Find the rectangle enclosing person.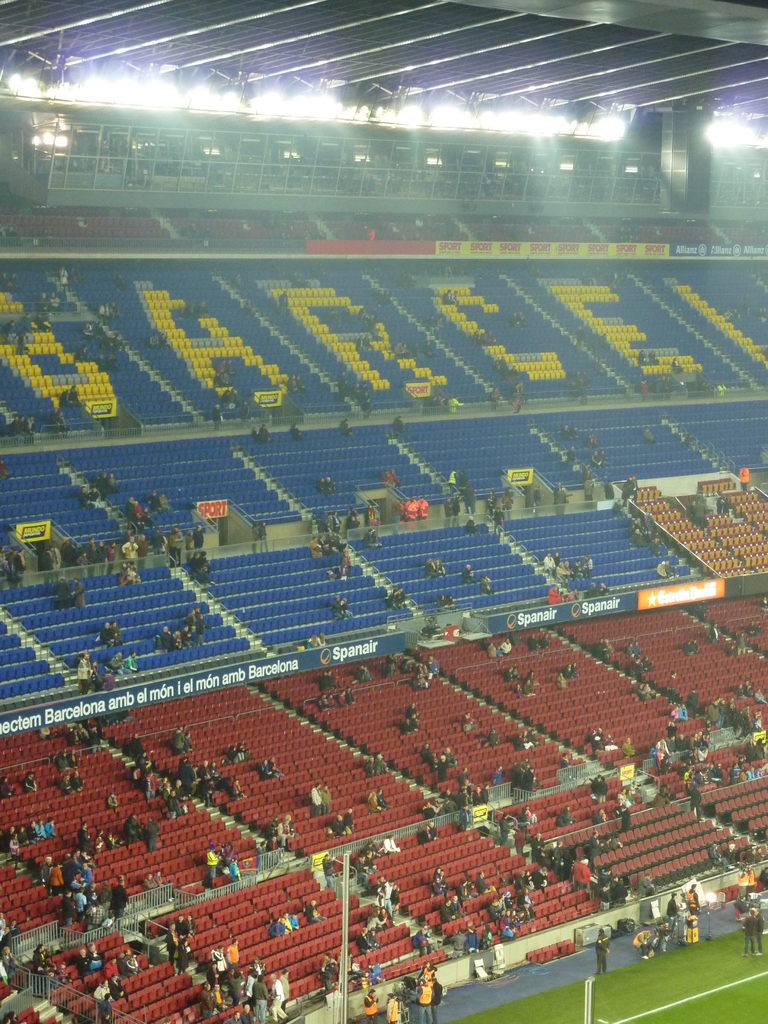
[204, 844, 223, 893].
